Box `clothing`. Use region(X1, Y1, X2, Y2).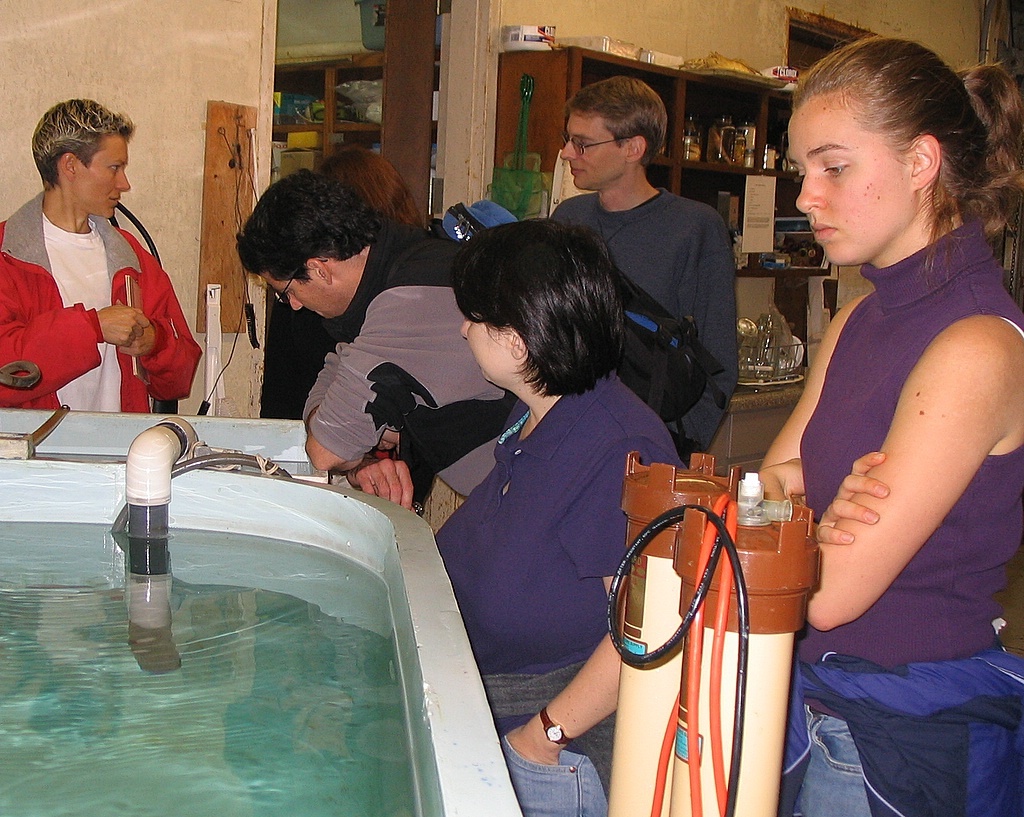
region(0, 189, 200, 415).
